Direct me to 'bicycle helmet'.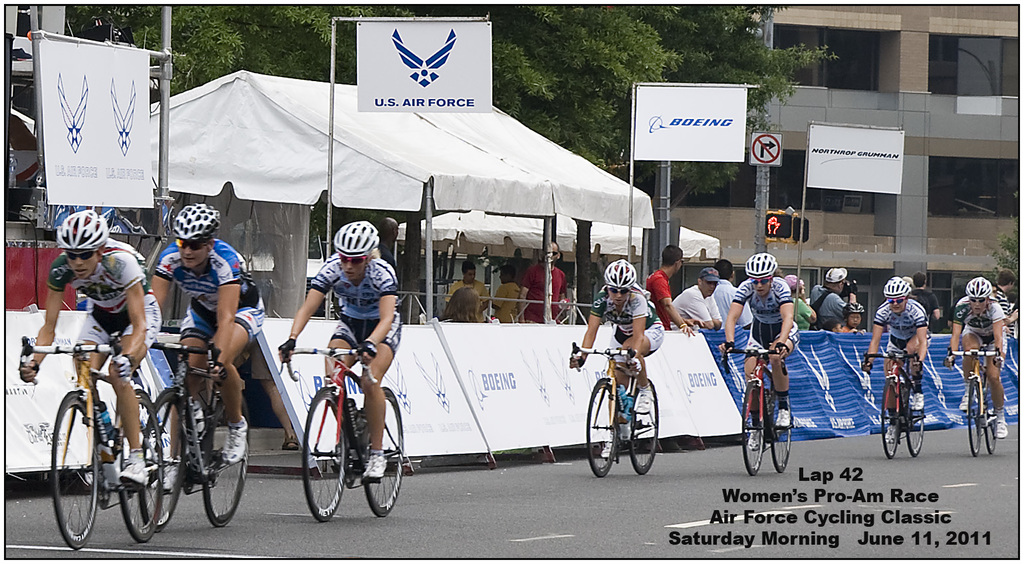
Direction: 63,207,110,256.
